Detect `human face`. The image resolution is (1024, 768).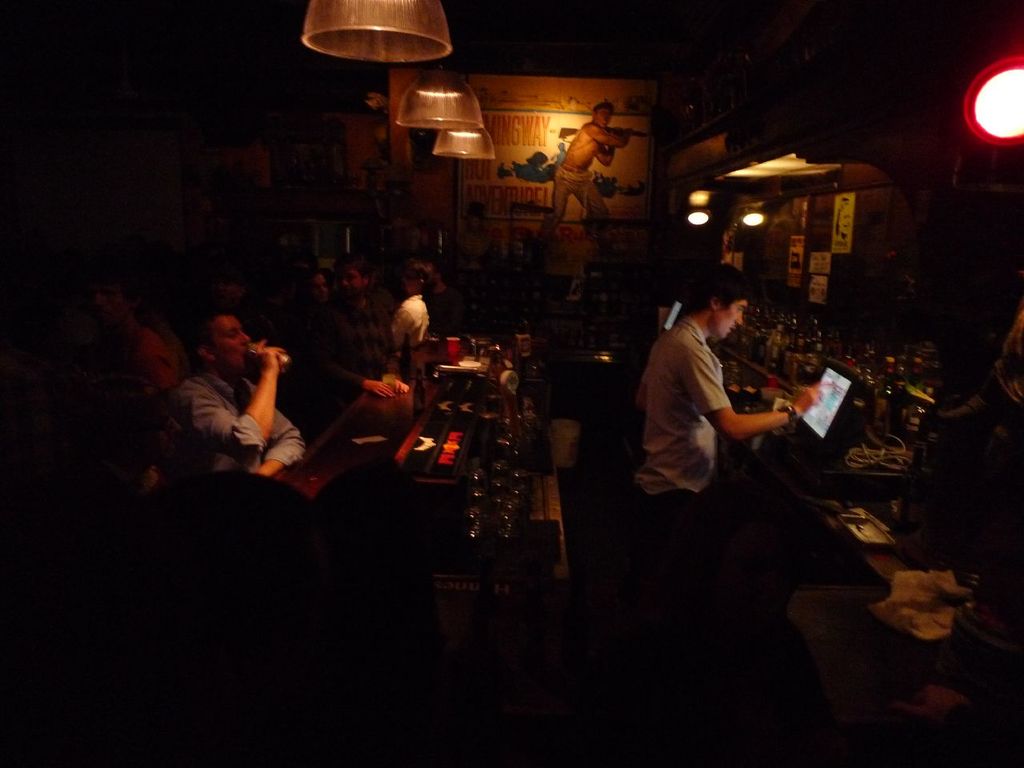
[335, 263, 361, 296].
